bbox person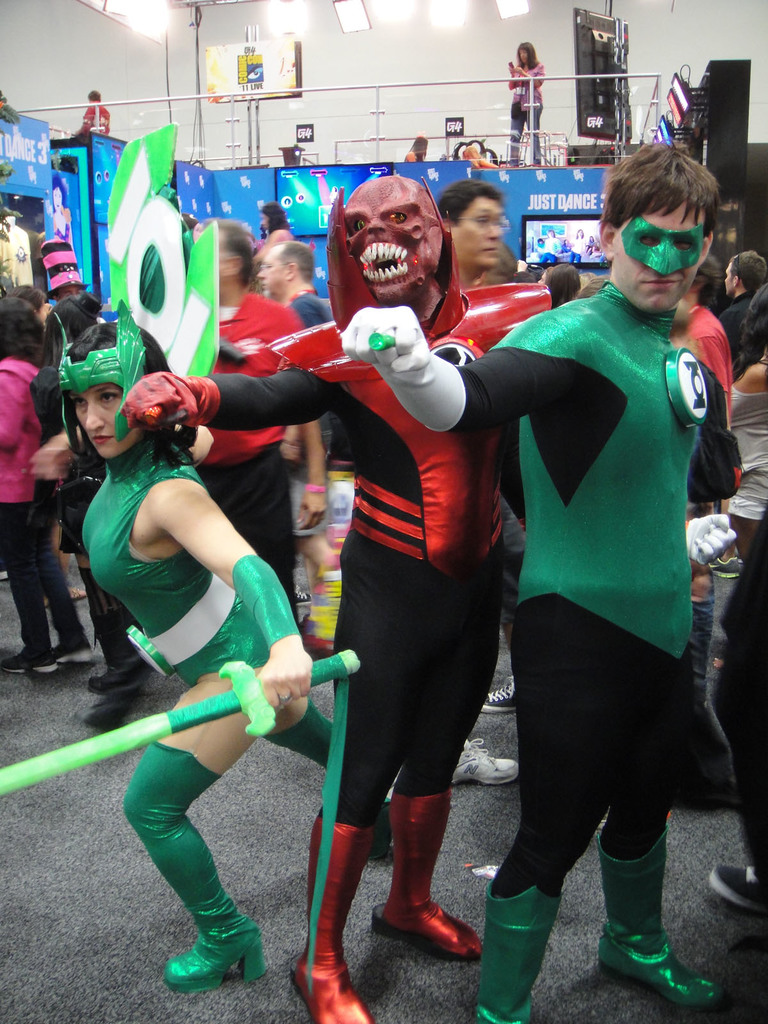
[717, 254, 767, 344]
